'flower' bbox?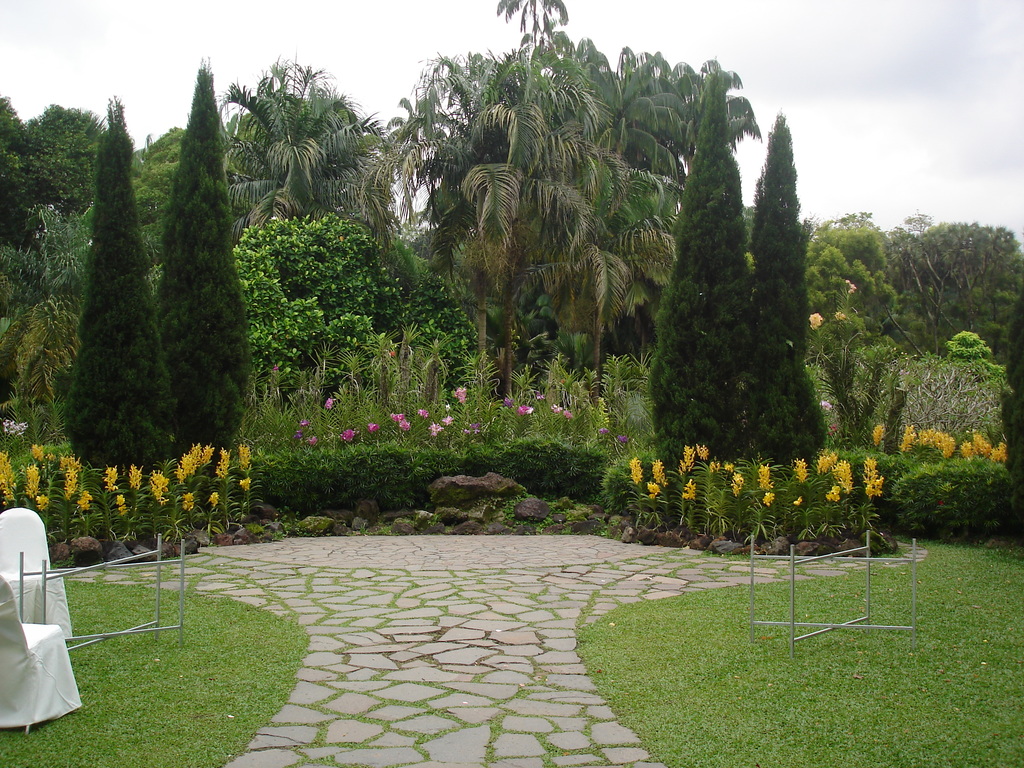
<bbox>8, 417, 39, 440</bbox>
